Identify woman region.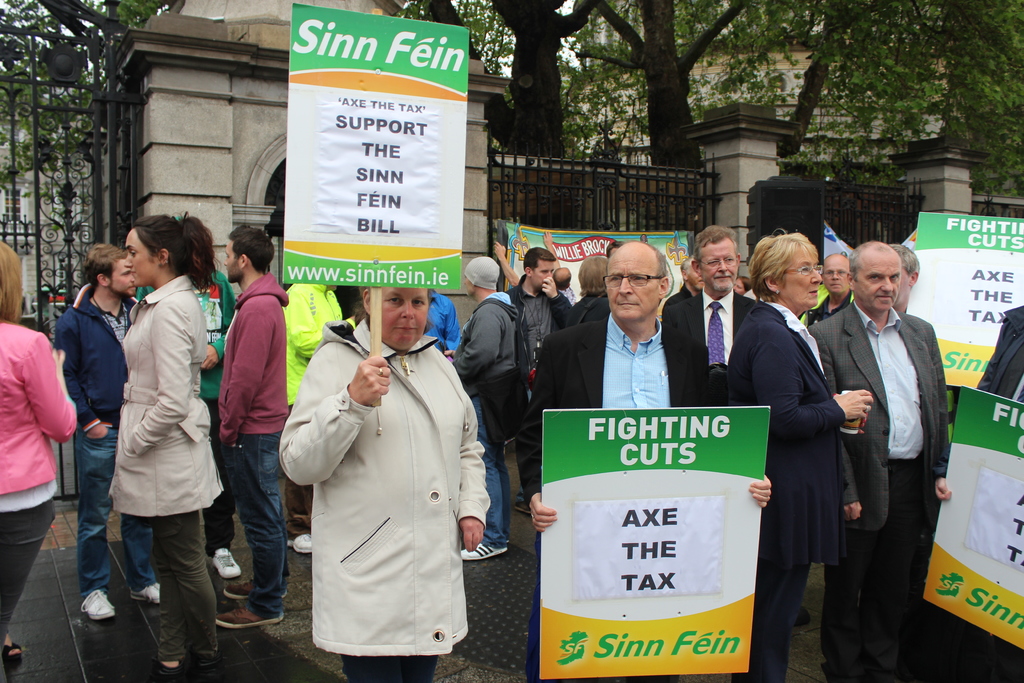
Region: pyautogui.locateOnScreen(716, 197, 860, 682).
